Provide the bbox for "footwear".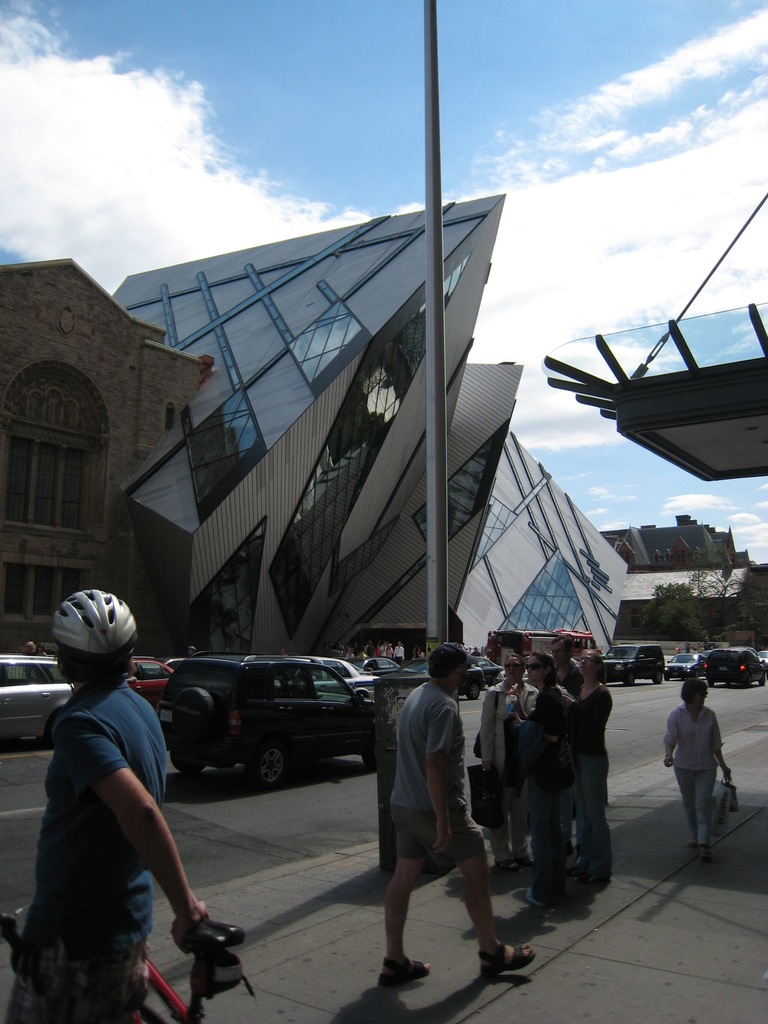
702/847/715/865.
